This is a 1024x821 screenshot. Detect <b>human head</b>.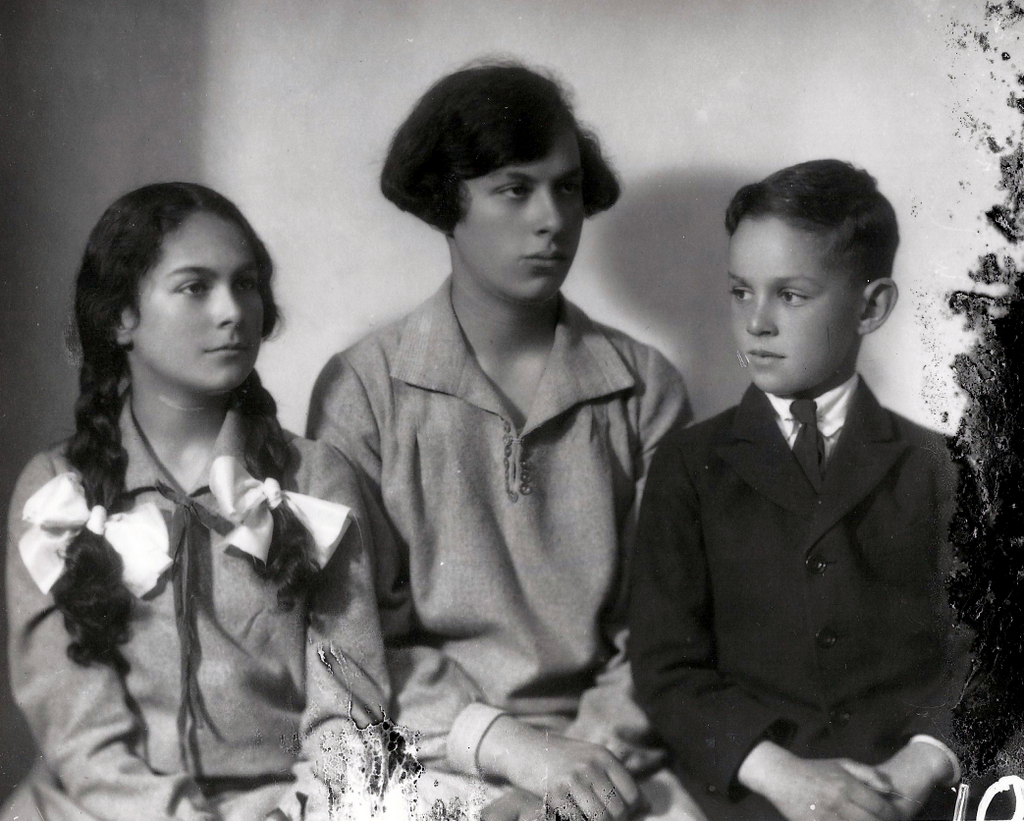
locate(385, 62, 593, 260).
